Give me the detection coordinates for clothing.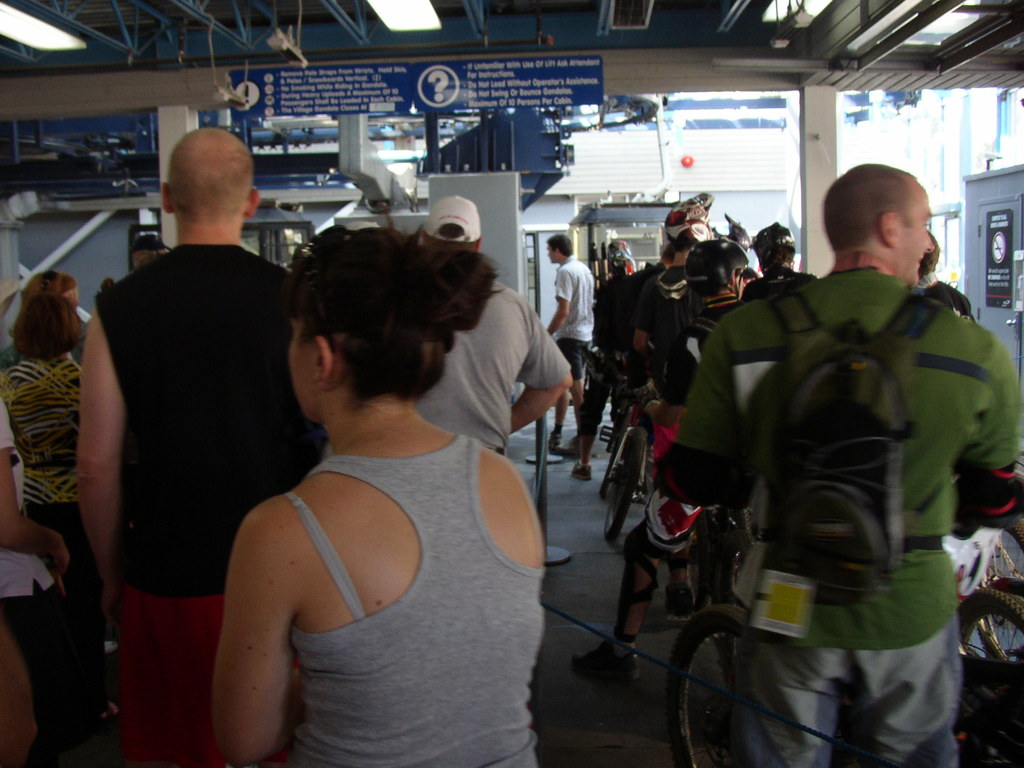
left=422, top=284, right=588, bottom=460.
